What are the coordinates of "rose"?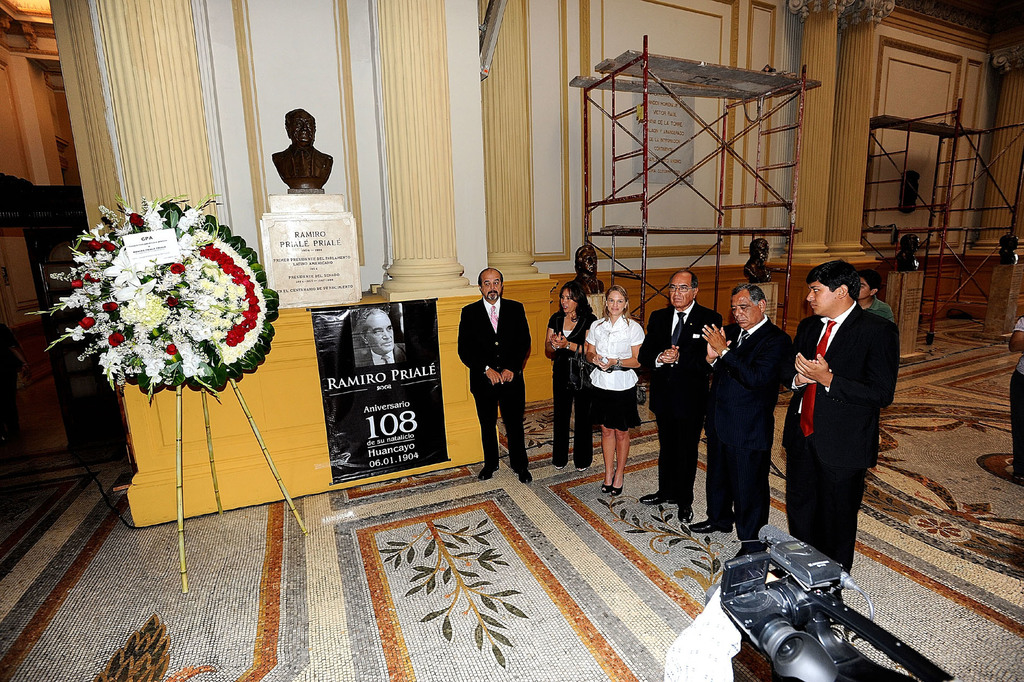
[168, 294, 179, 309].
